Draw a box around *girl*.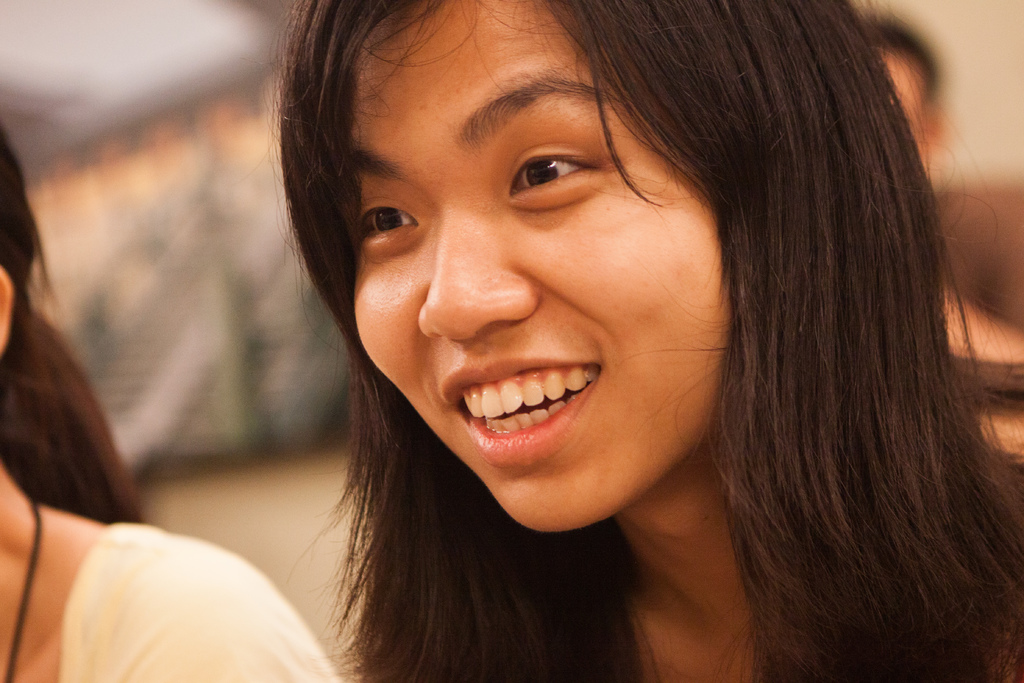
bbox=[0, 115, 335, 682].
